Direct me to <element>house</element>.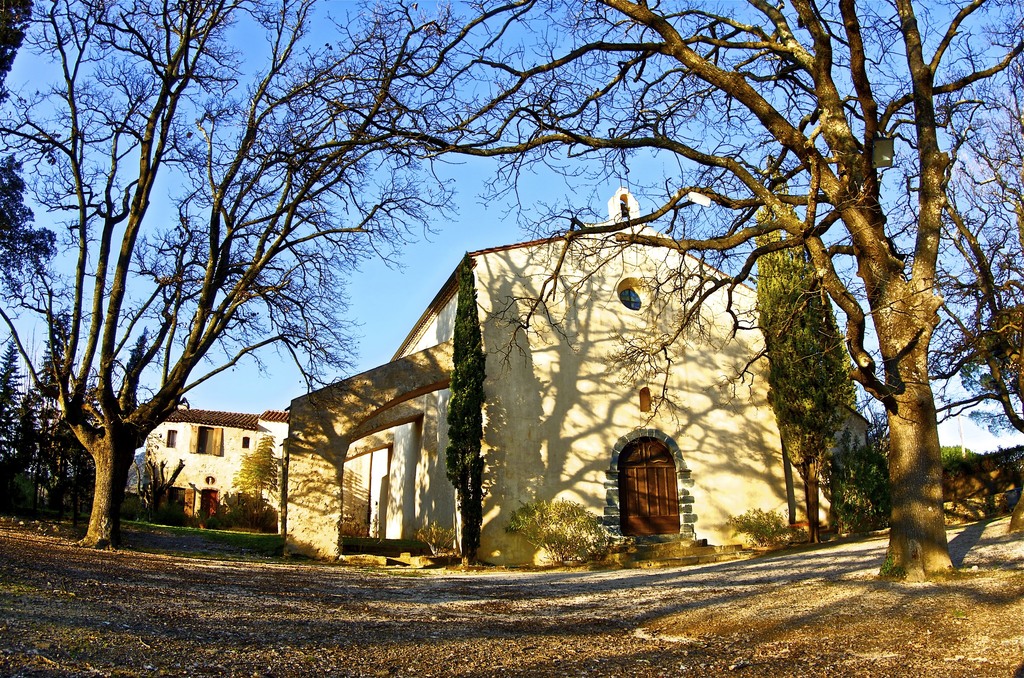
Direction: (left=141, top=412, right=289, bottom=529).
